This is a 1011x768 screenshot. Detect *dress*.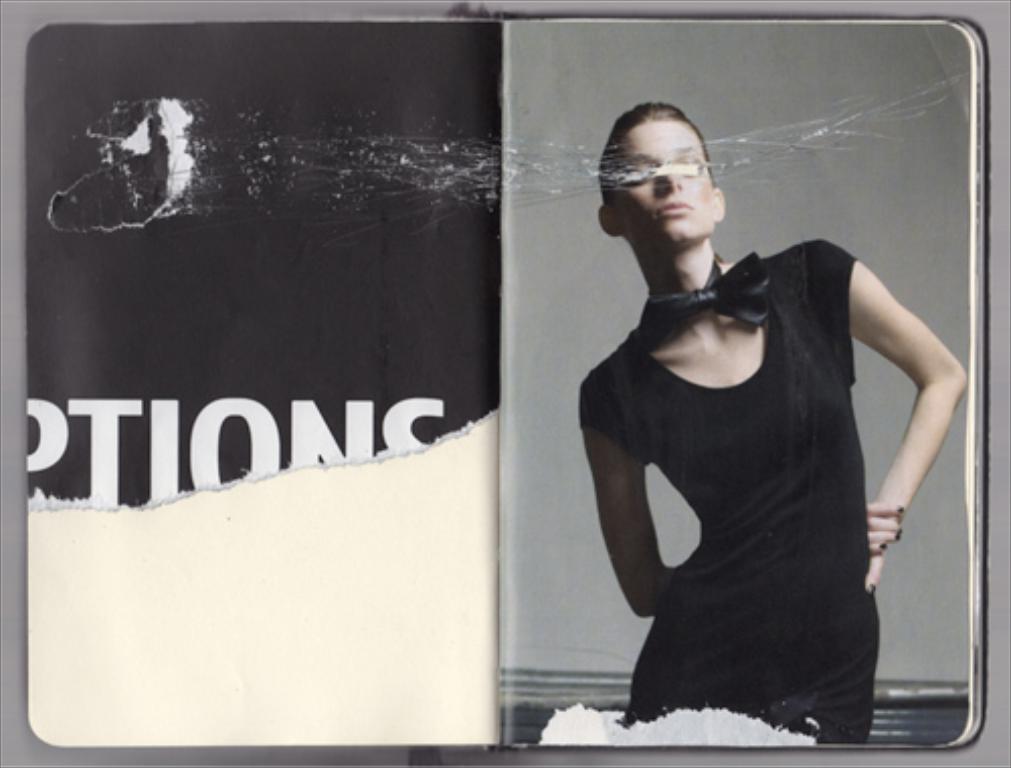
bbox(574, 234, 886, 746).
